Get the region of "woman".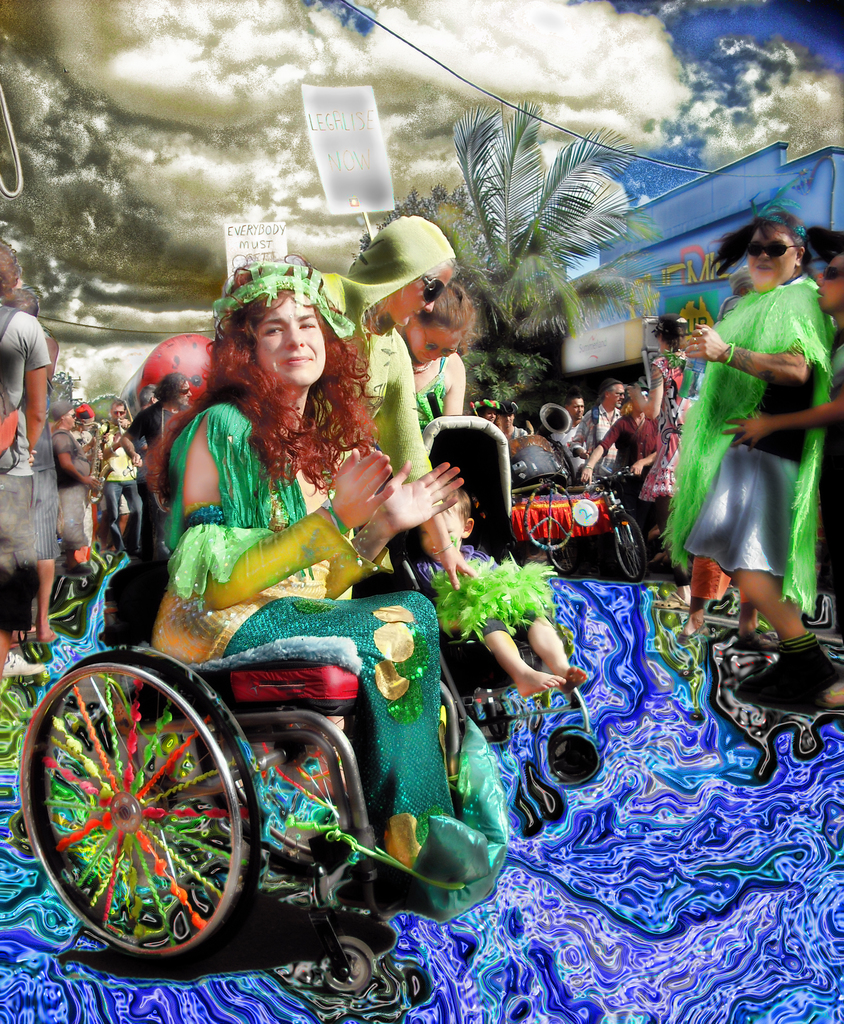
x1=111, y1=258, x2=485, y2=928.
